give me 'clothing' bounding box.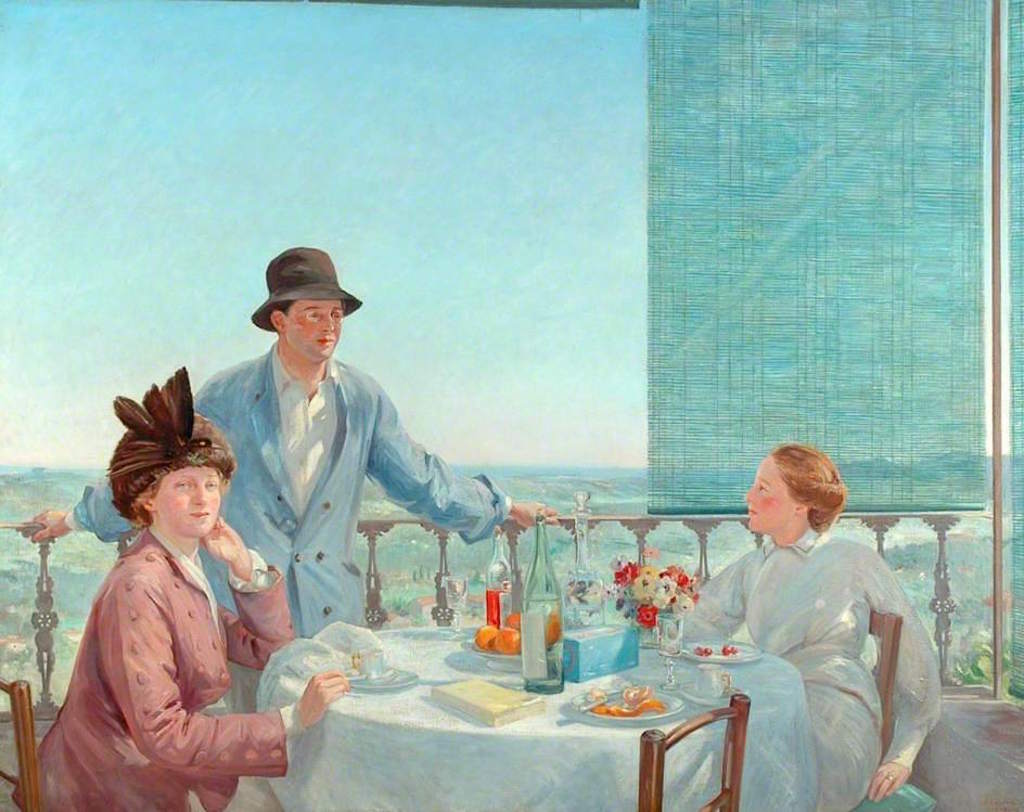
x1=674, y1=492, x2=936, y2=777.
